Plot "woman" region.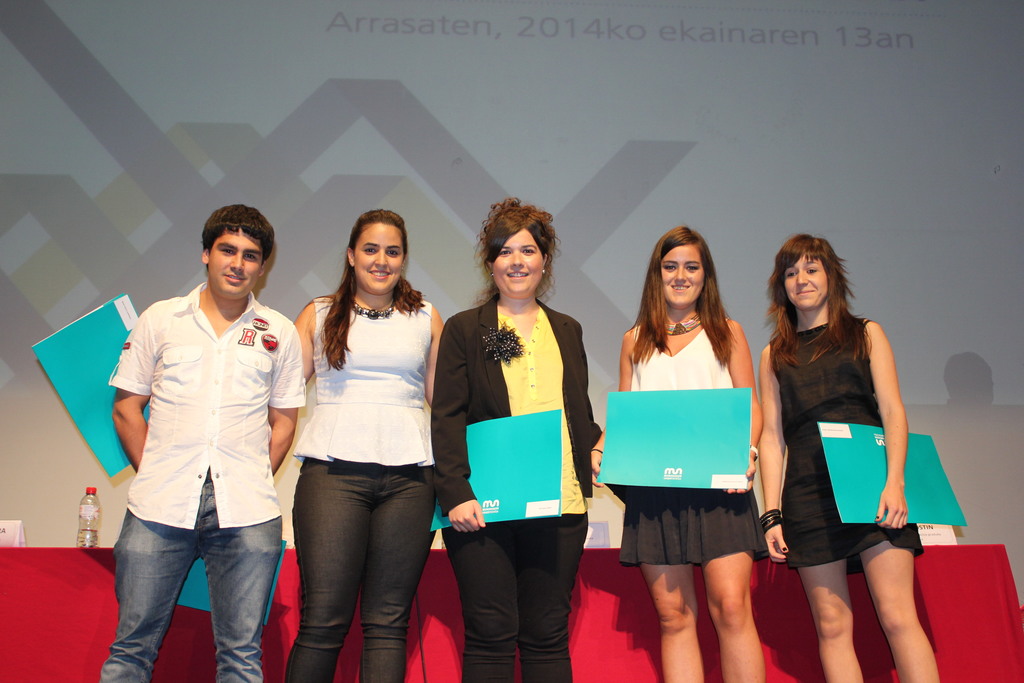
Plotted at <region>588, 226, 762, 682</region>.
